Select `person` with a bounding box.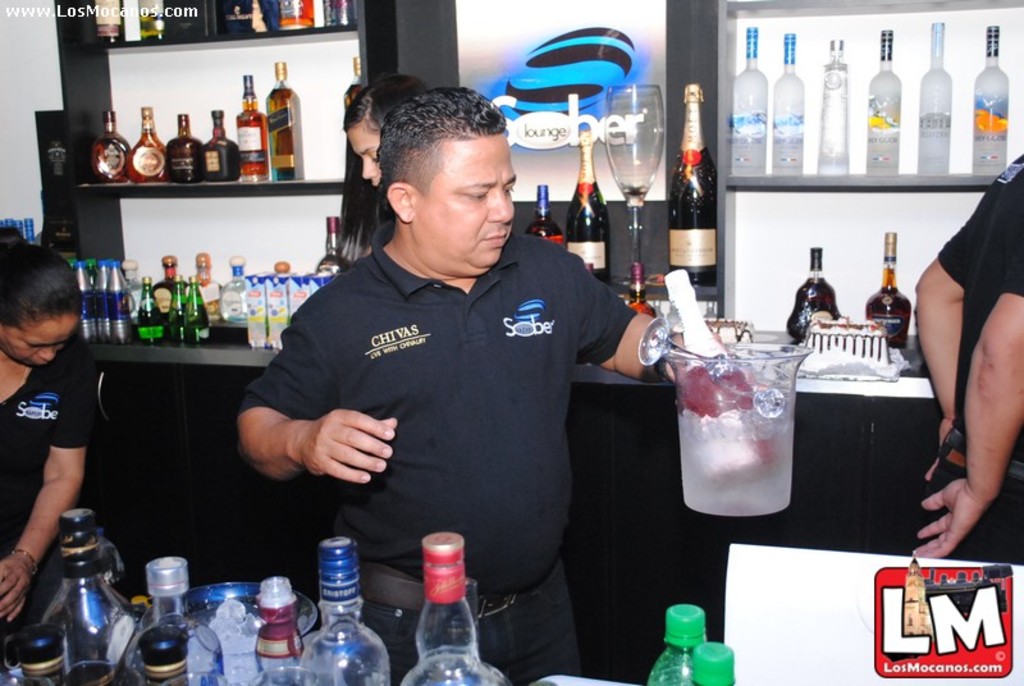
BBox(0, 224, 95, 634).
